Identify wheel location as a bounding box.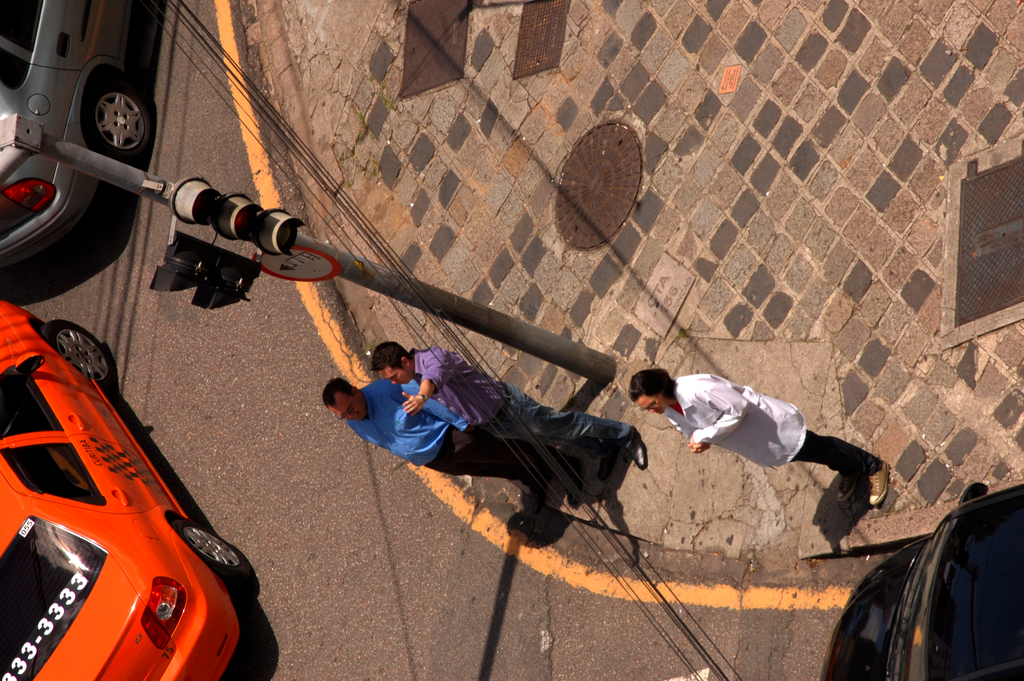
<region>38, 320, 112, 388</region>.
